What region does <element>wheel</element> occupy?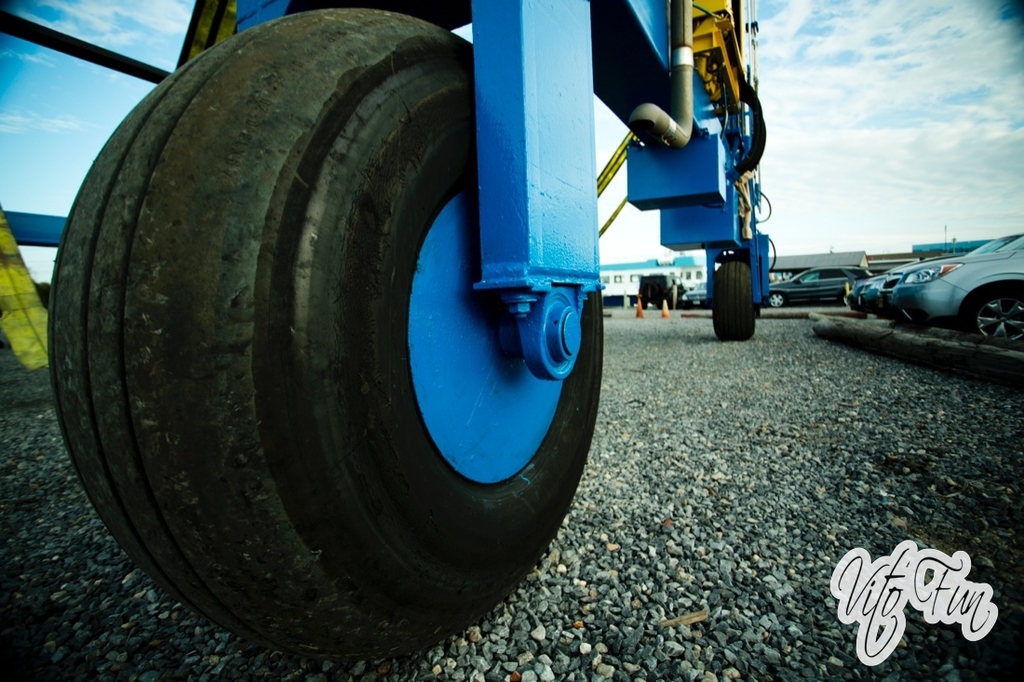
(968,277,1023,355).
